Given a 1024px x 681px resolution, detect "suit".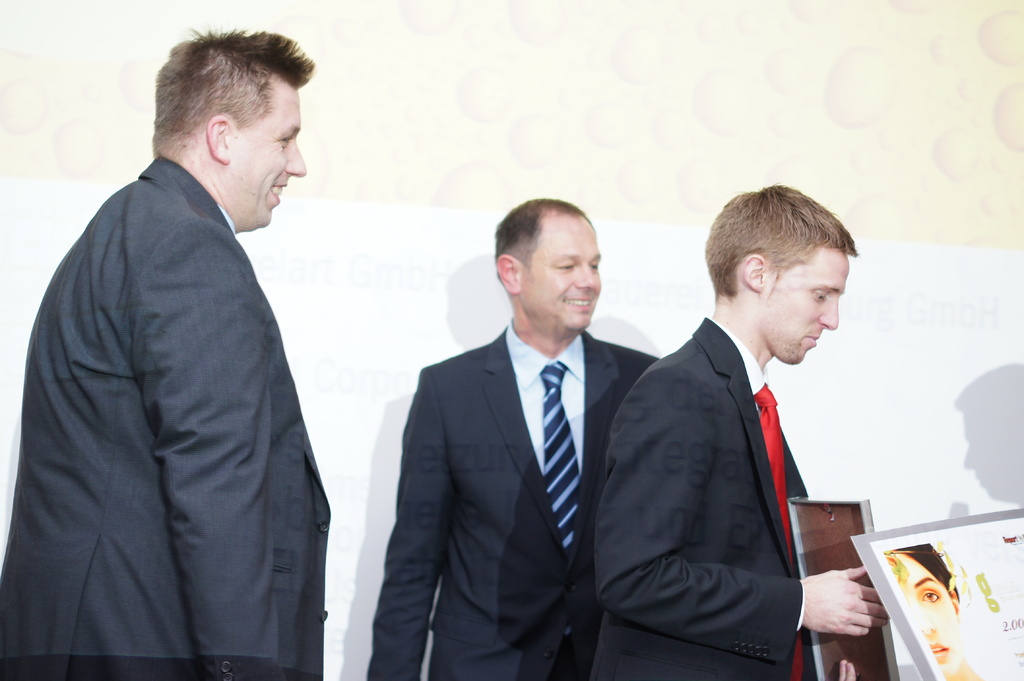
bbox=(24, 70, 345, 674).
